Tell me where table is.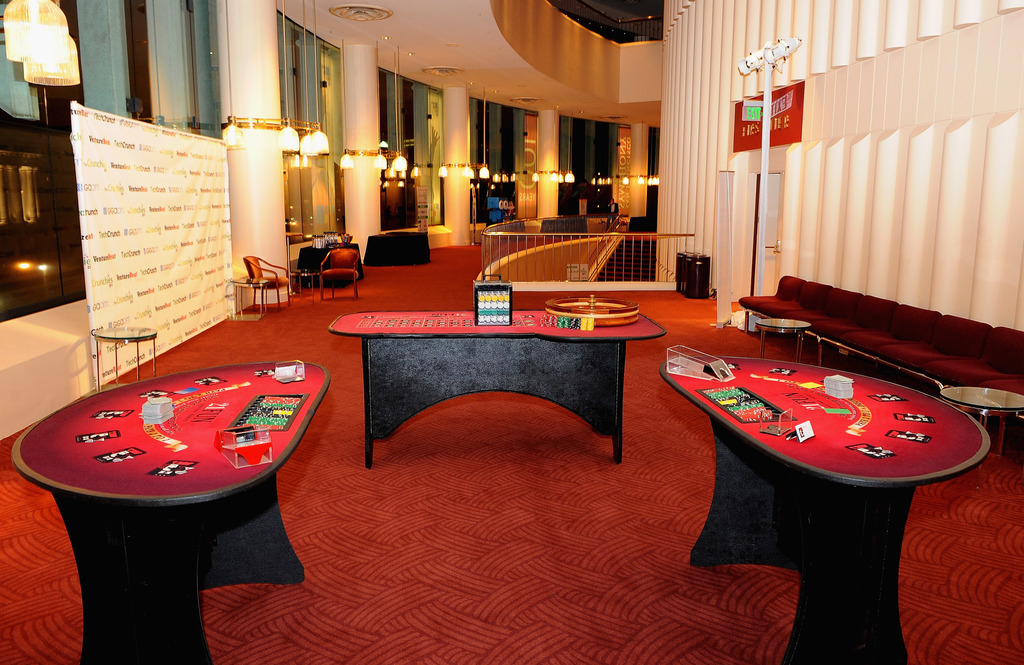
table is at x1=294 y1=242 x2=366 y2=288.
